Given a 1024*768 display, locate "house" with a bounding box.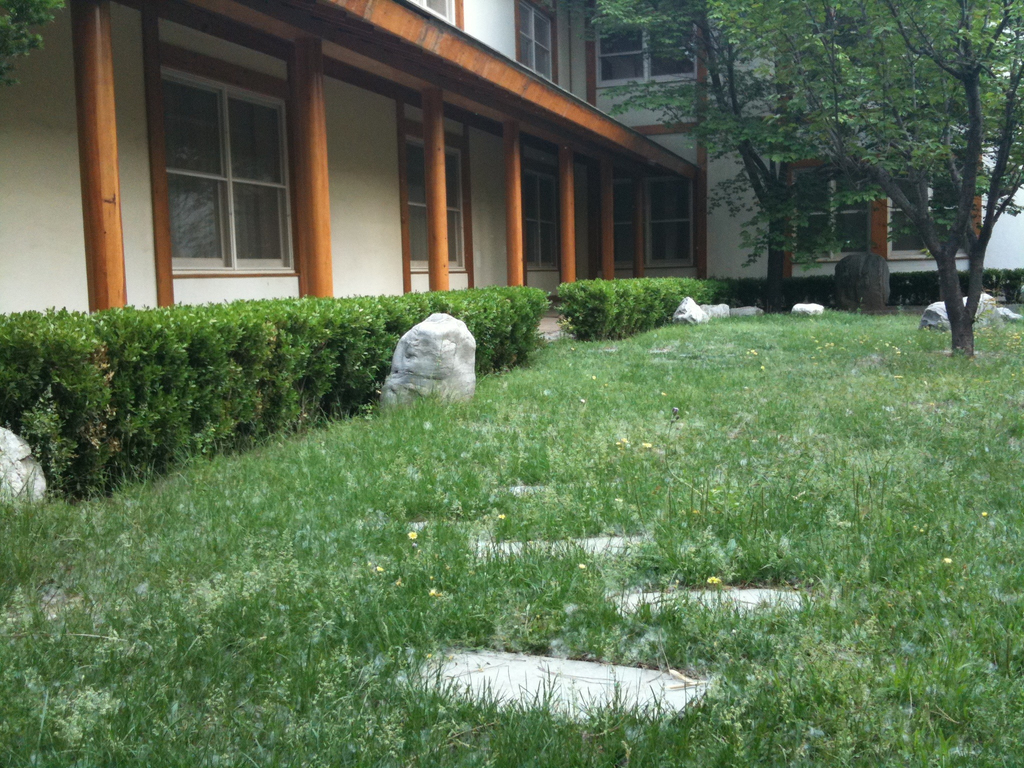
Located: 0/0/1023/374.
